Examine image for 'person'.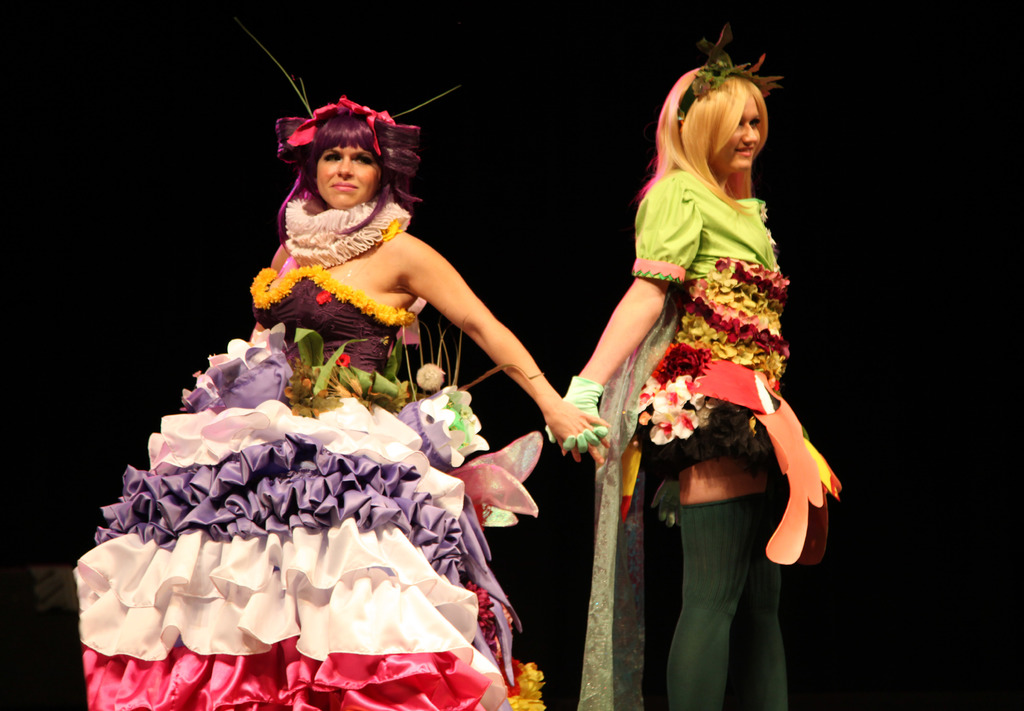
Examination result: box=[74, 97, 607, 710].
